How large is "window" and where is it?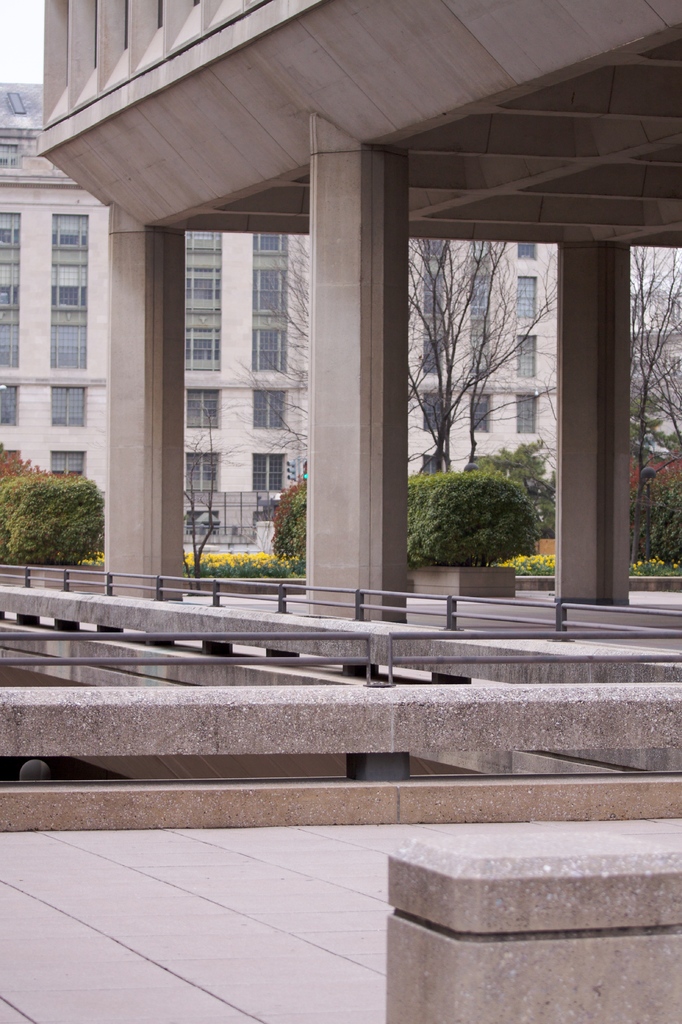
Bounding box: Rect(46, 212, 92, 265).
